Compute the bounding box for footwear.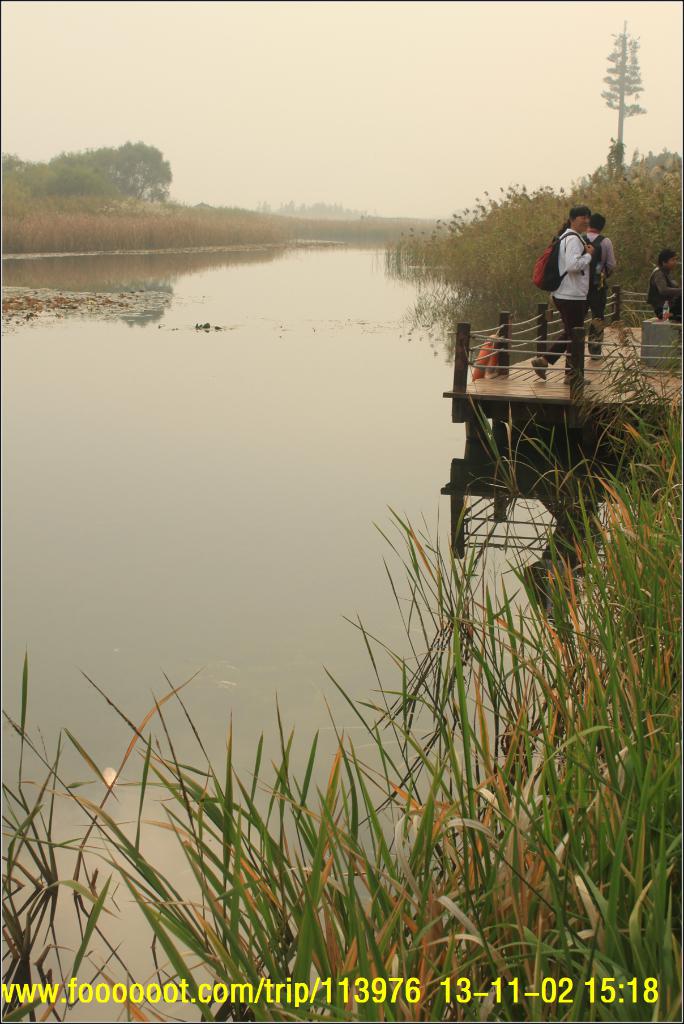
[534, 360, 547, 377].
